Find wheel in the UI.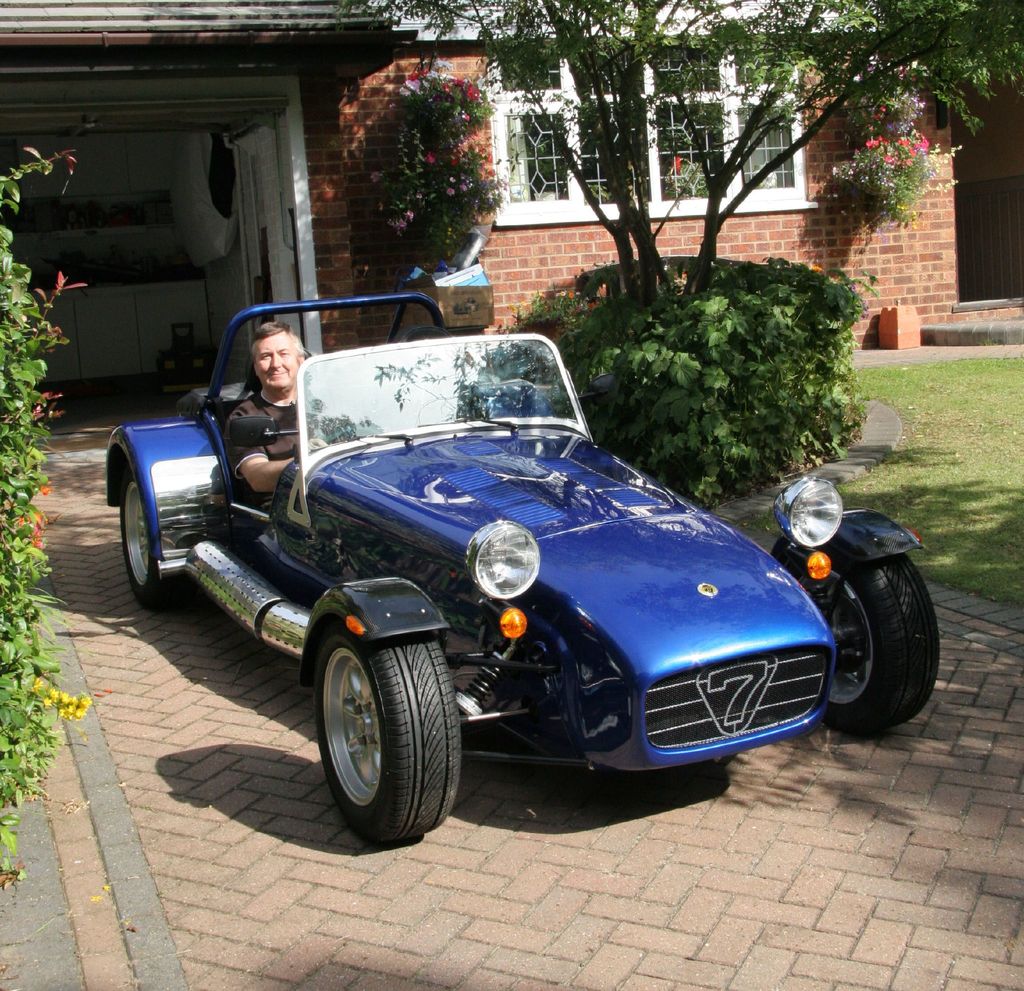
UI element at box=[113, 470, 200, 609].
